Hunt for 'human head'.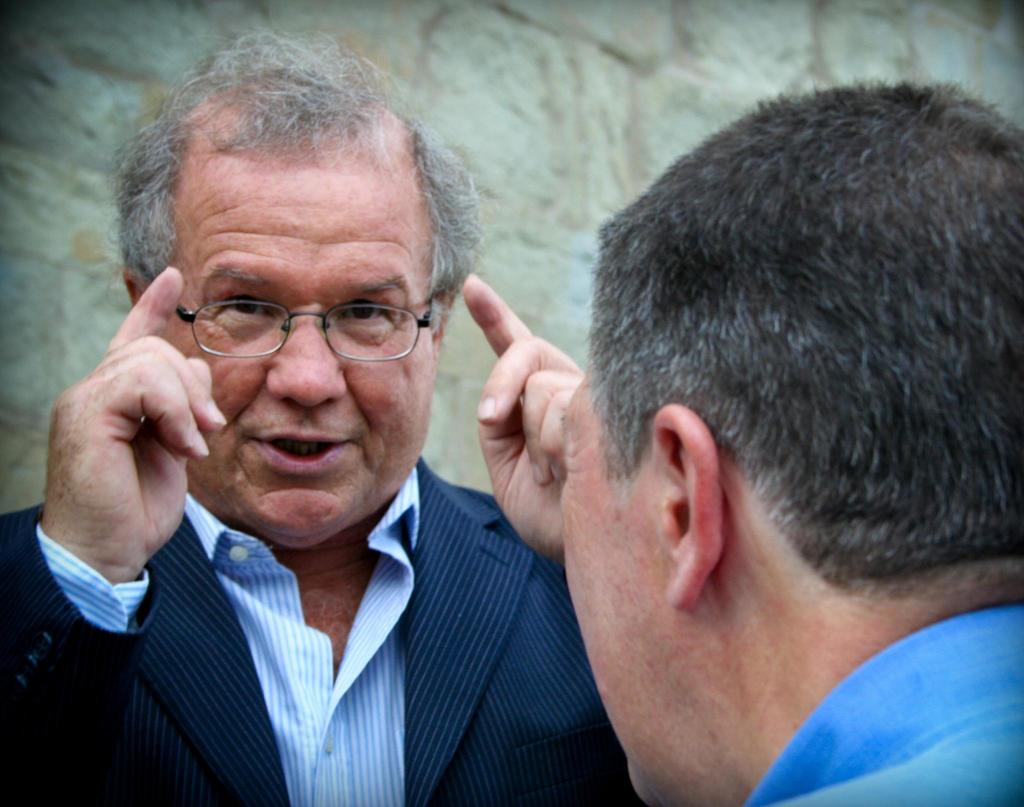
Hunted down at (x1=549, y1=95, x2=1023, y2=806).
